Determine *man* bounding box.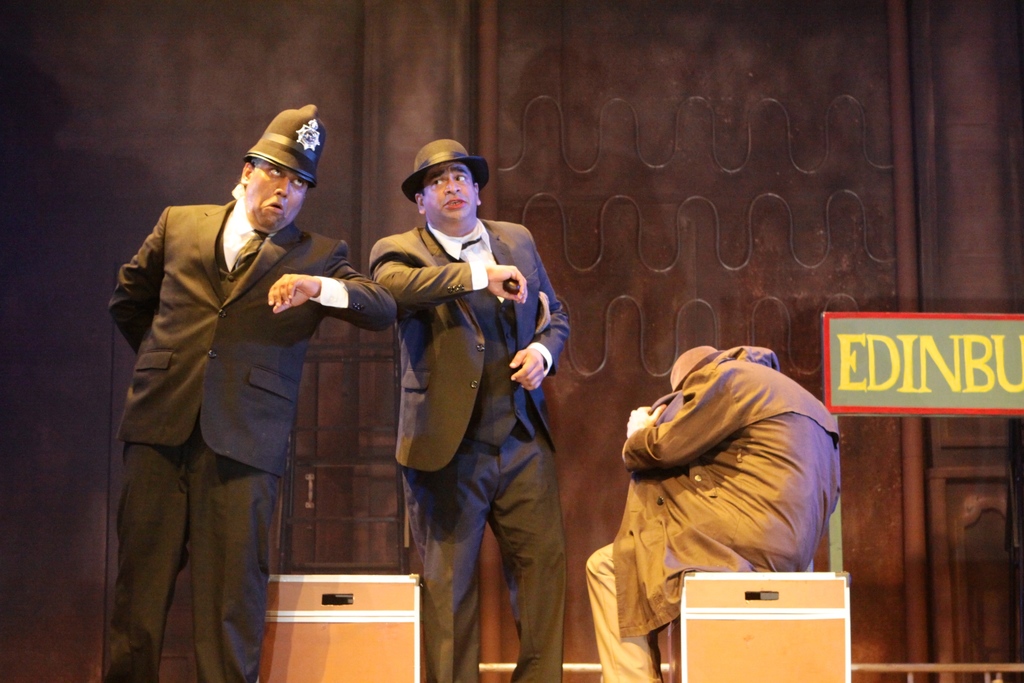
Determined: l=370, t=132, r=573, b=682.
